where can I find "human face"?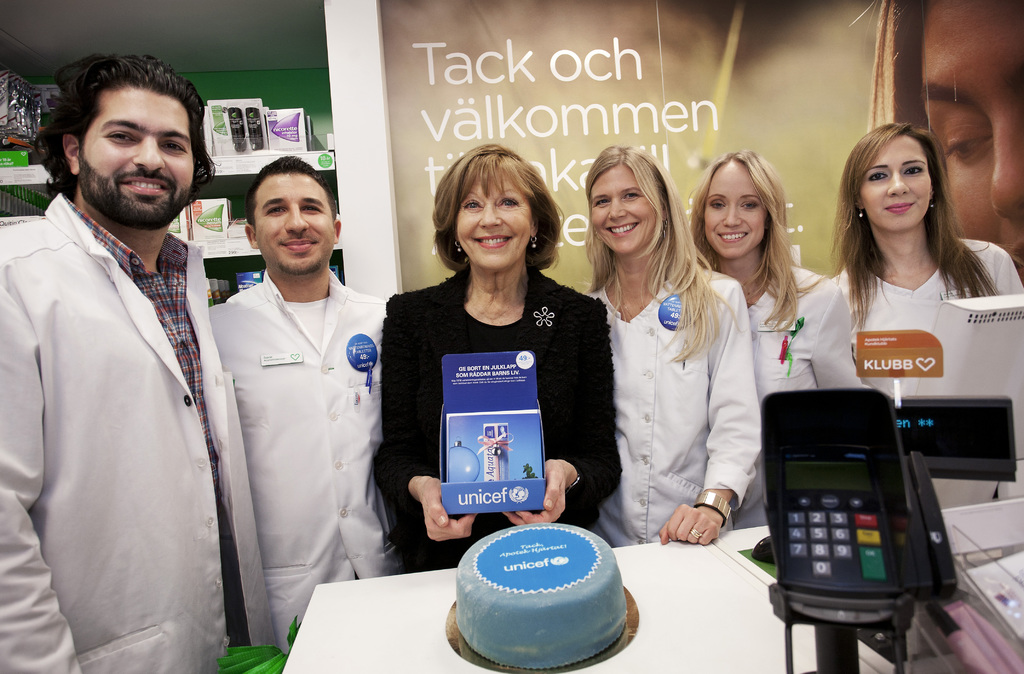
You can find it at {"left": 253, "top": 170, "right": 335, "bottom": 273}.
